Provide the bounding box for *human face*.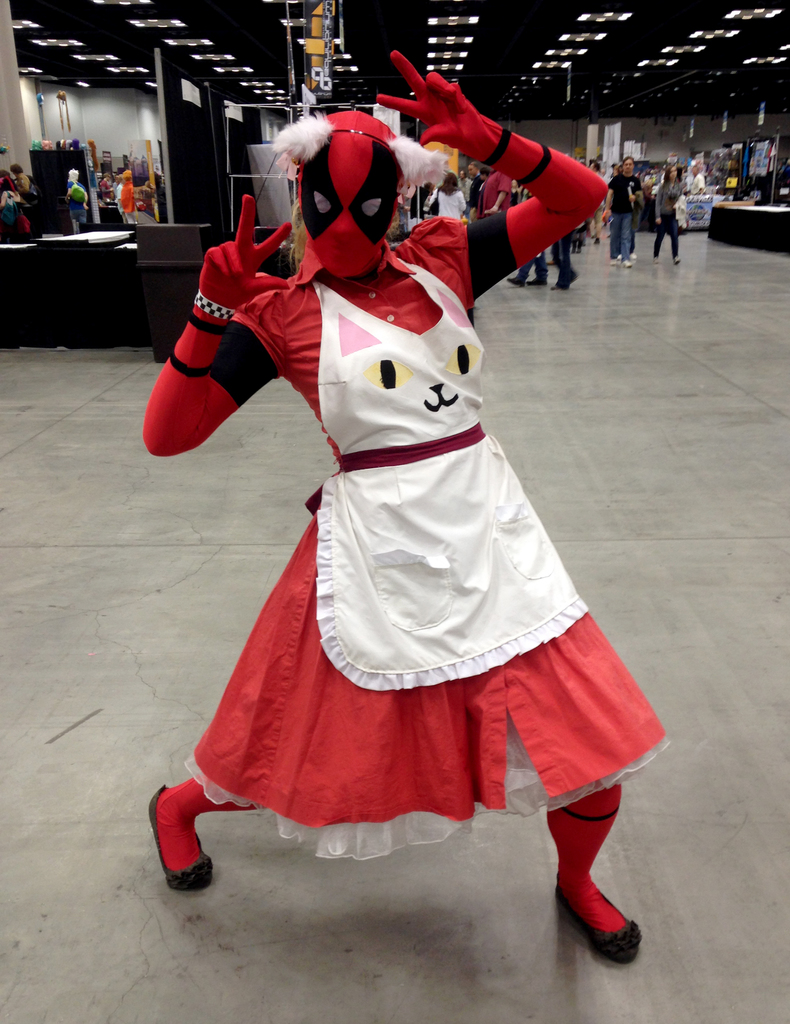
(297,139,398,279).
